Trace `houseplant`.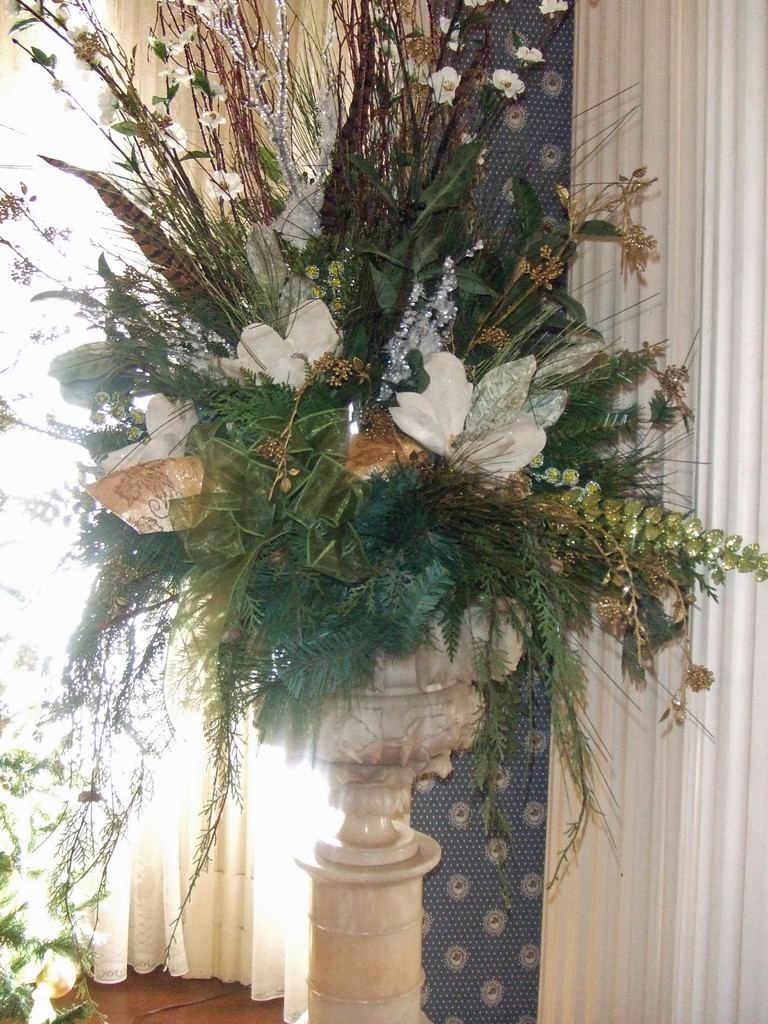
Traced to 0 0 767 1011.
